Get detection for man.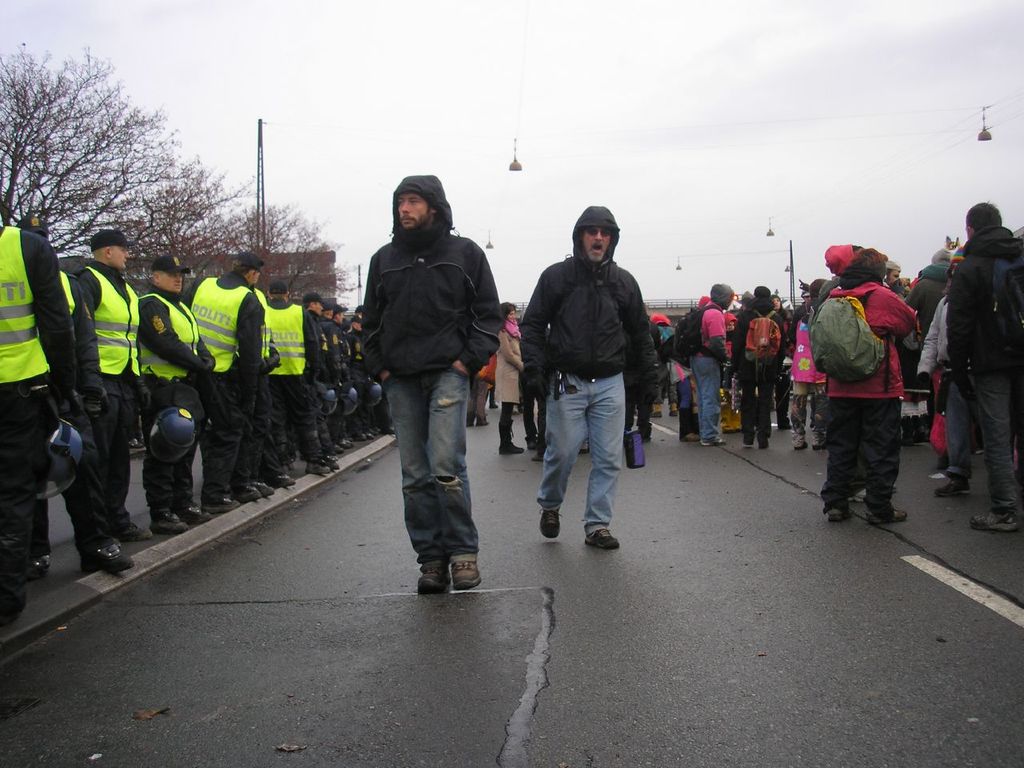
Detection: Rect(911, 246, 950, 338).
